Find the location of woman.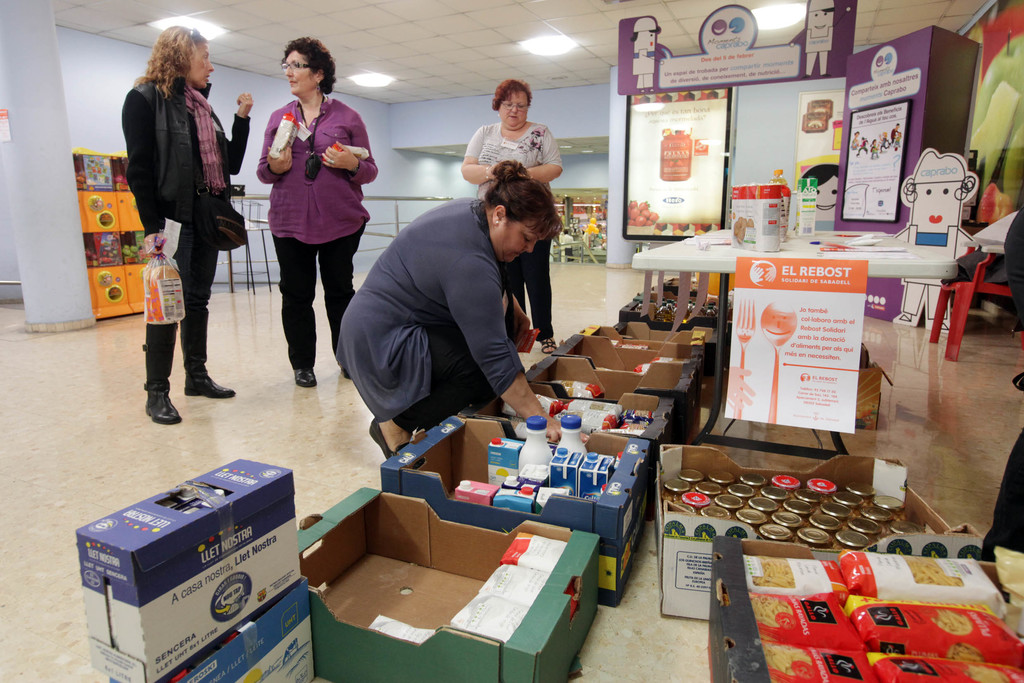
Location: rect(460, 79, 563, 351).
